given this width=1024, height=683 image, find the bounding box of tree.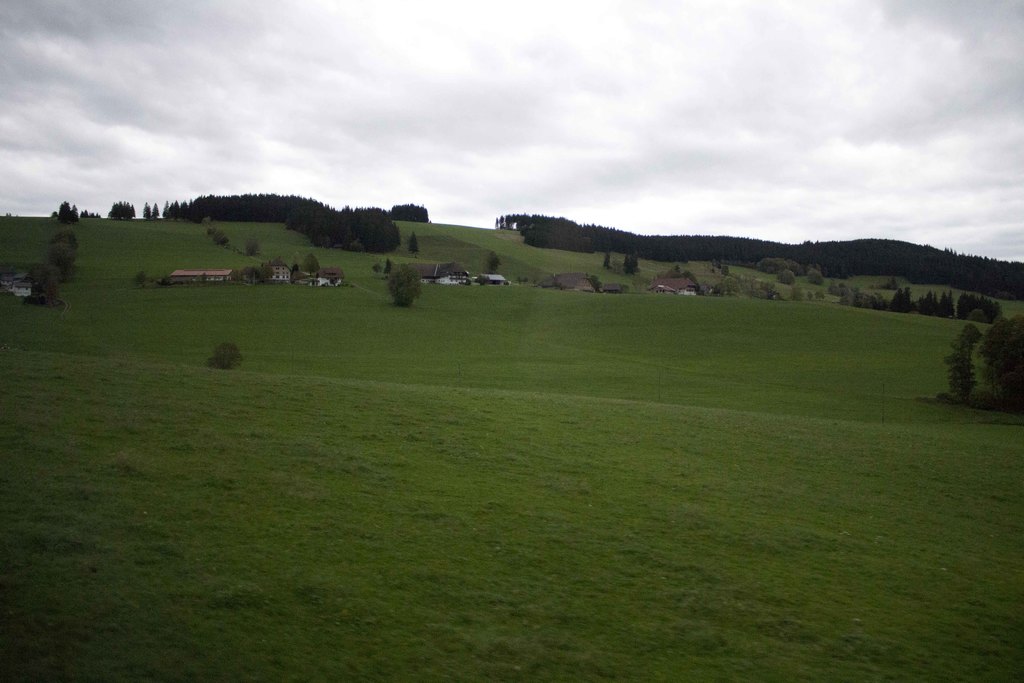
390 262 422 308.
